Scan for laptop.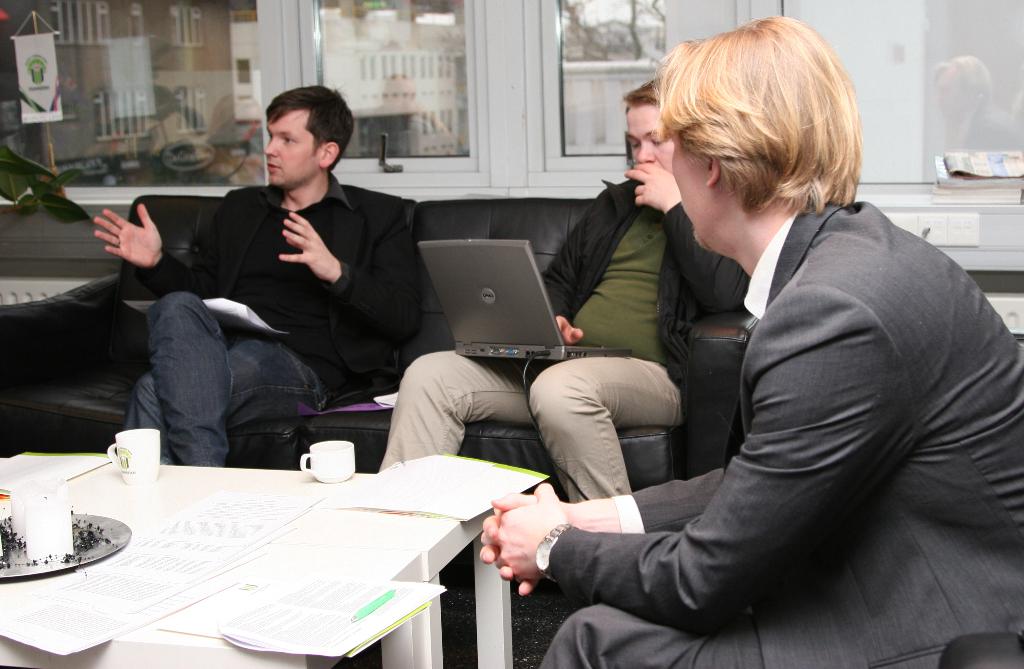
Scan result: <box>419,232,634,364</box>.
